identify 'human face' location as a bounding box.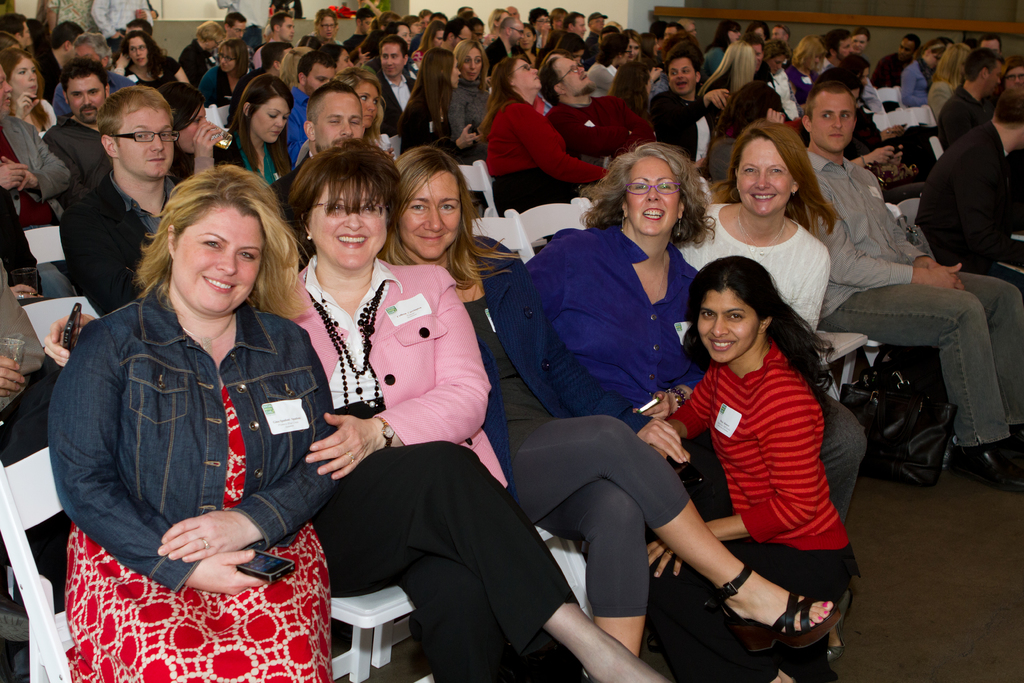
pyautogui.locateOnScreen(703, 289, 751, 364).
